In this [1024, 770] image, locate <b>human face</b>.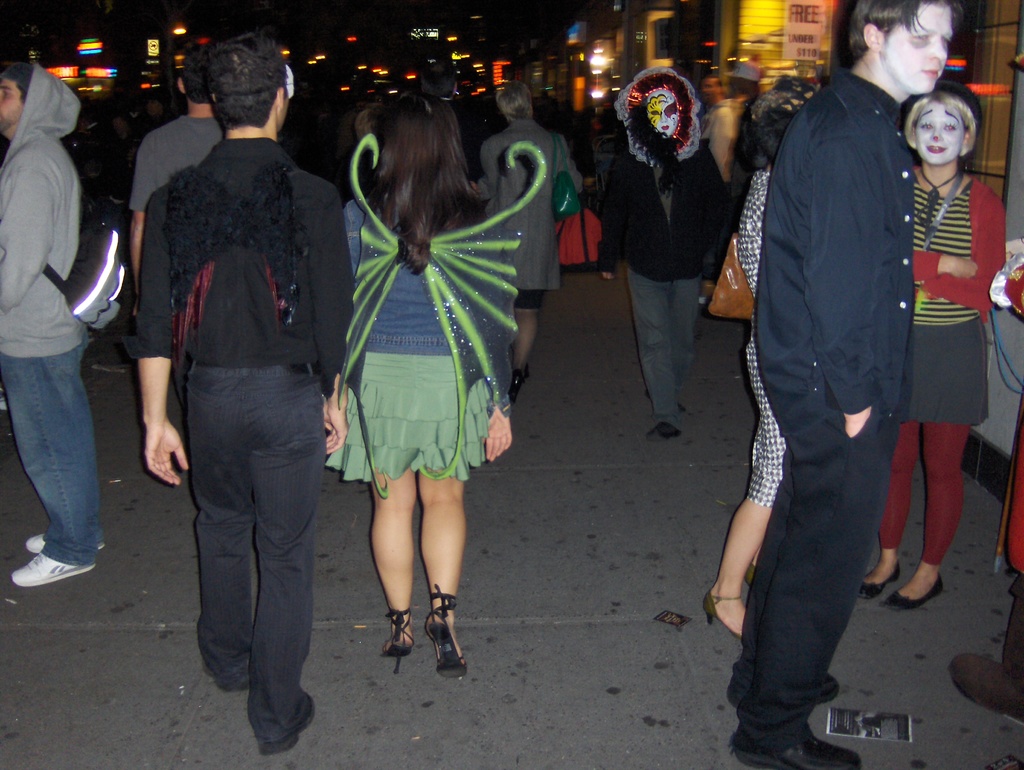
Bounding box: [x1=0, y1=77, x2=22, y2=134].
